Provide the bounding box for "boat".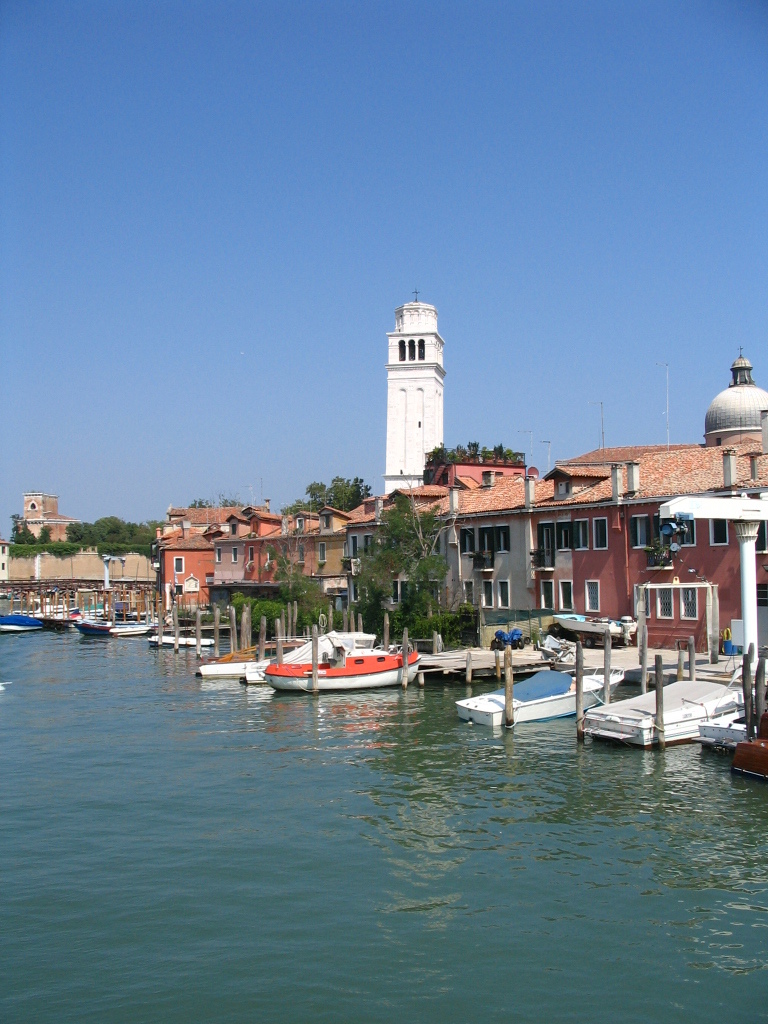
449 670 622 727.
